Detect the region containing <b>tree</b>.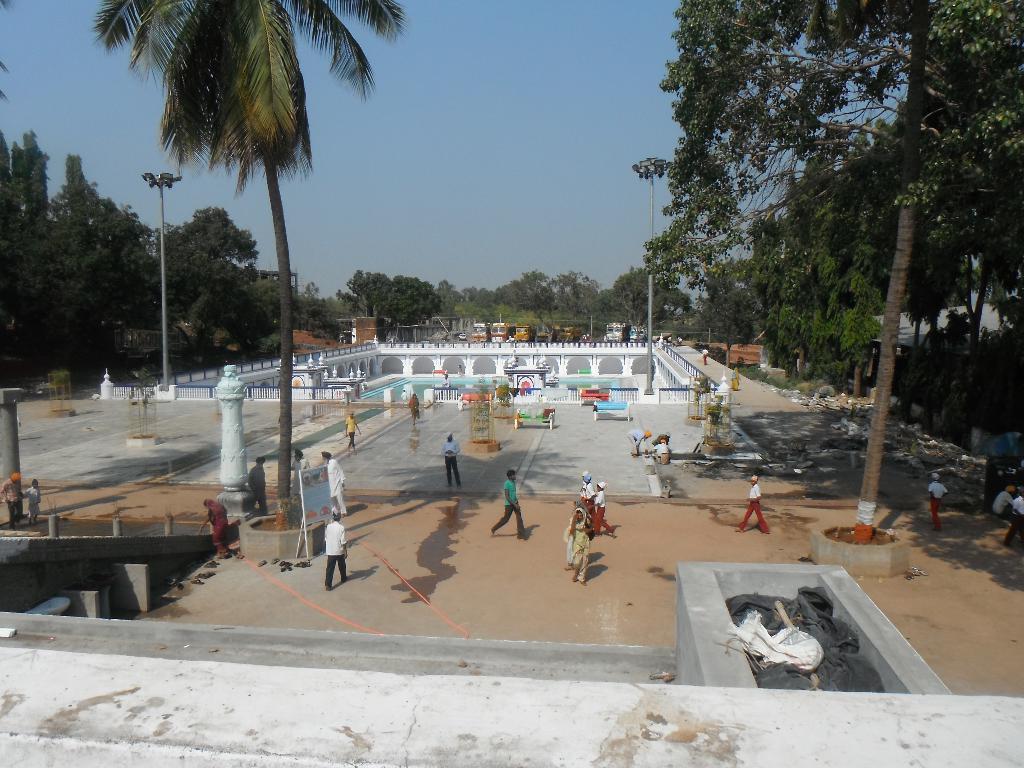
96 0 410 491.
